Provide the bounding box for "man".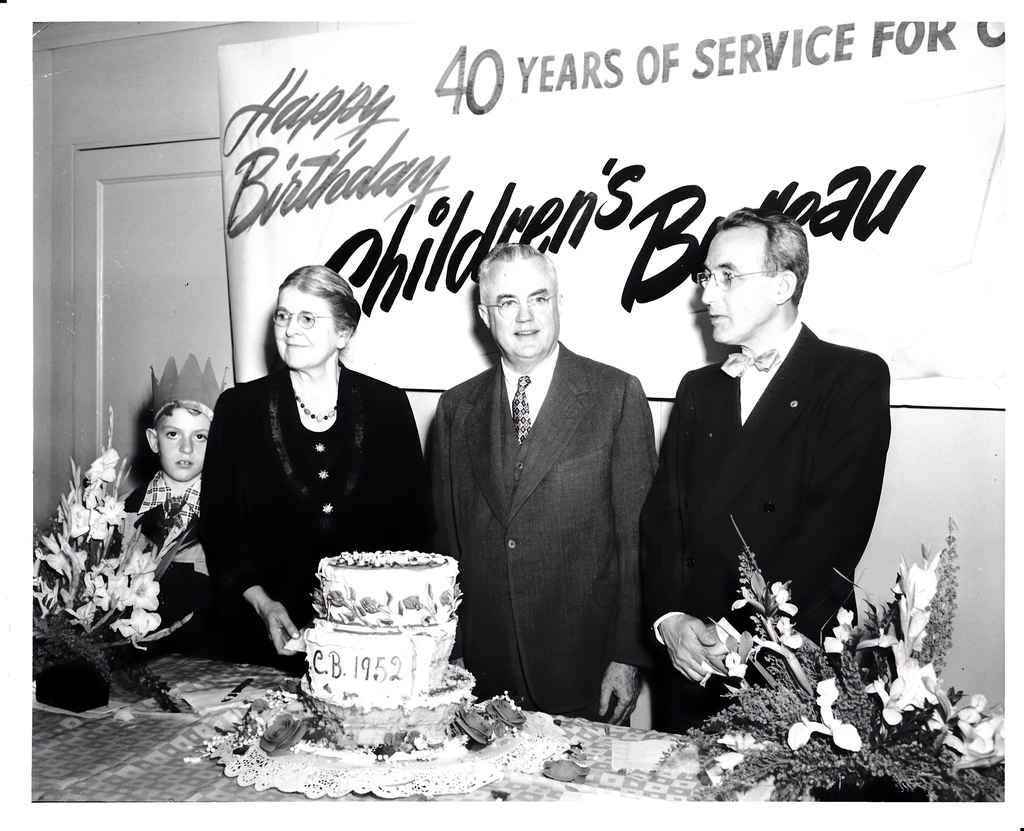
(640, 208, 899, 734).
